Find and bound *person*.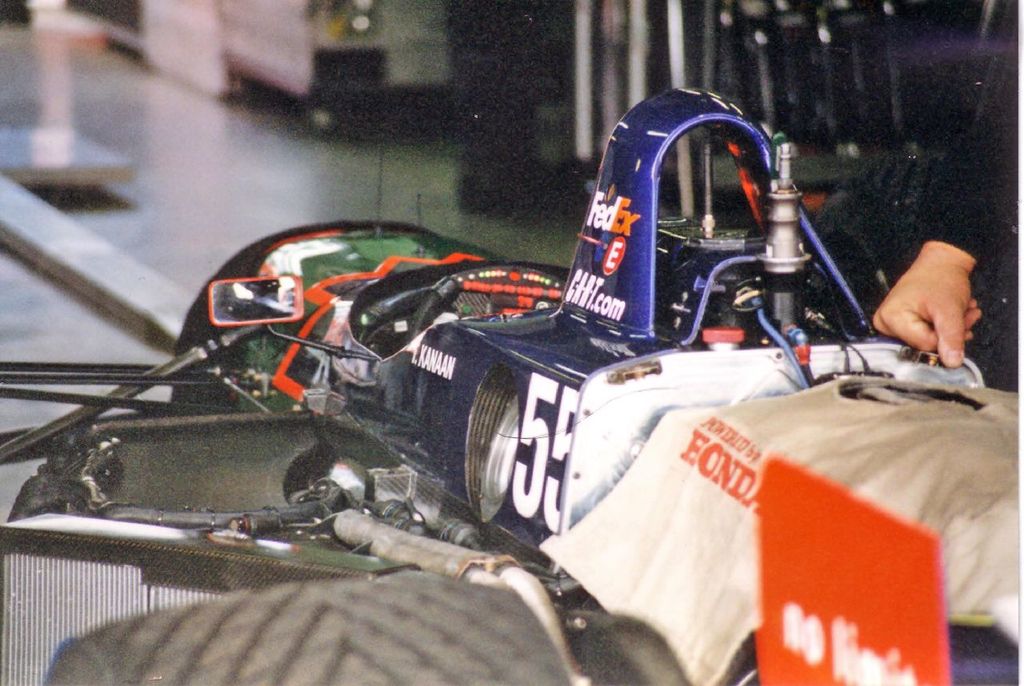
Bound: <bbox>878, 61, 1023, 398</bbox>.
